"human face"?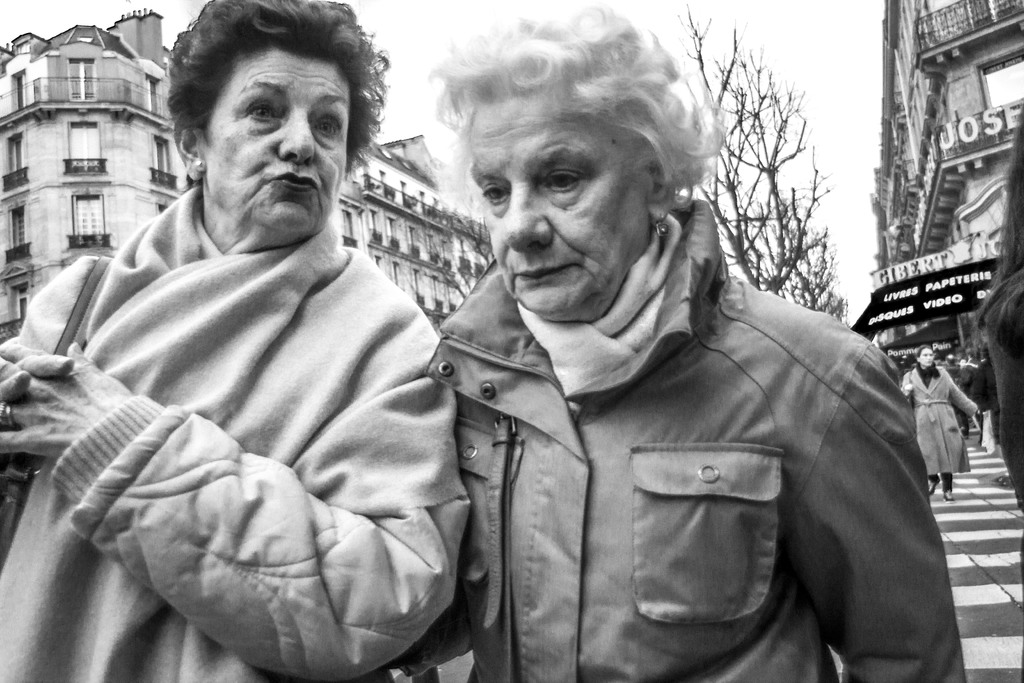
<box>202,54,346,226</box>
